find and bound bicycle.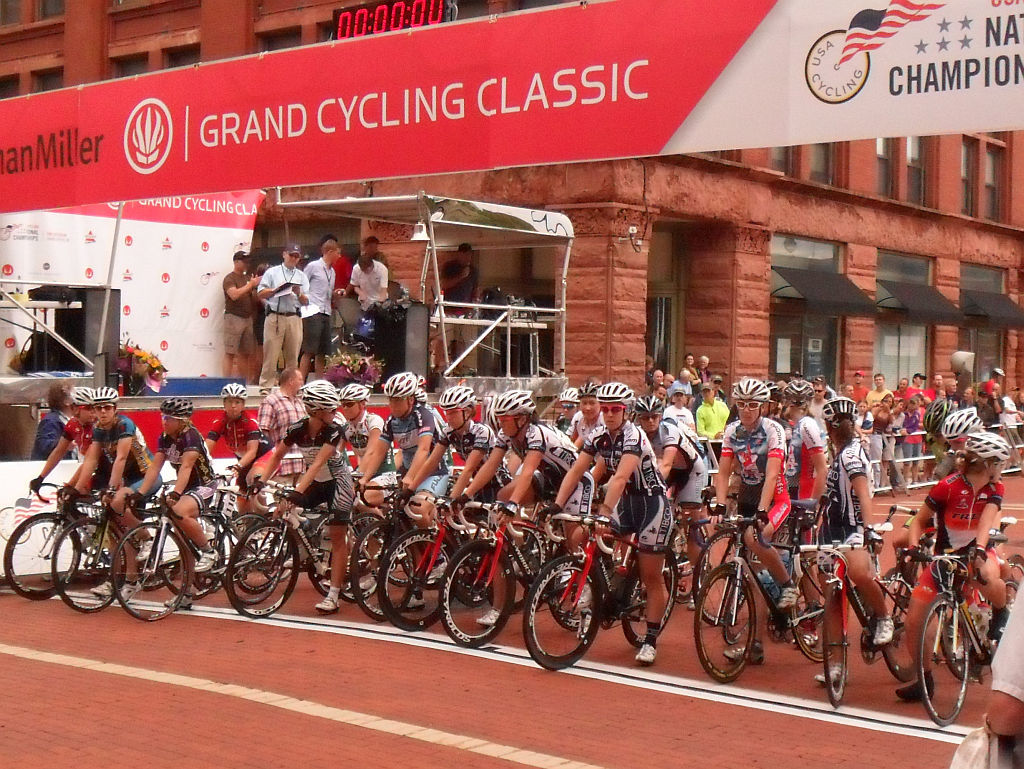
Bound: left=379, top=489, right=465, bottom=640.
